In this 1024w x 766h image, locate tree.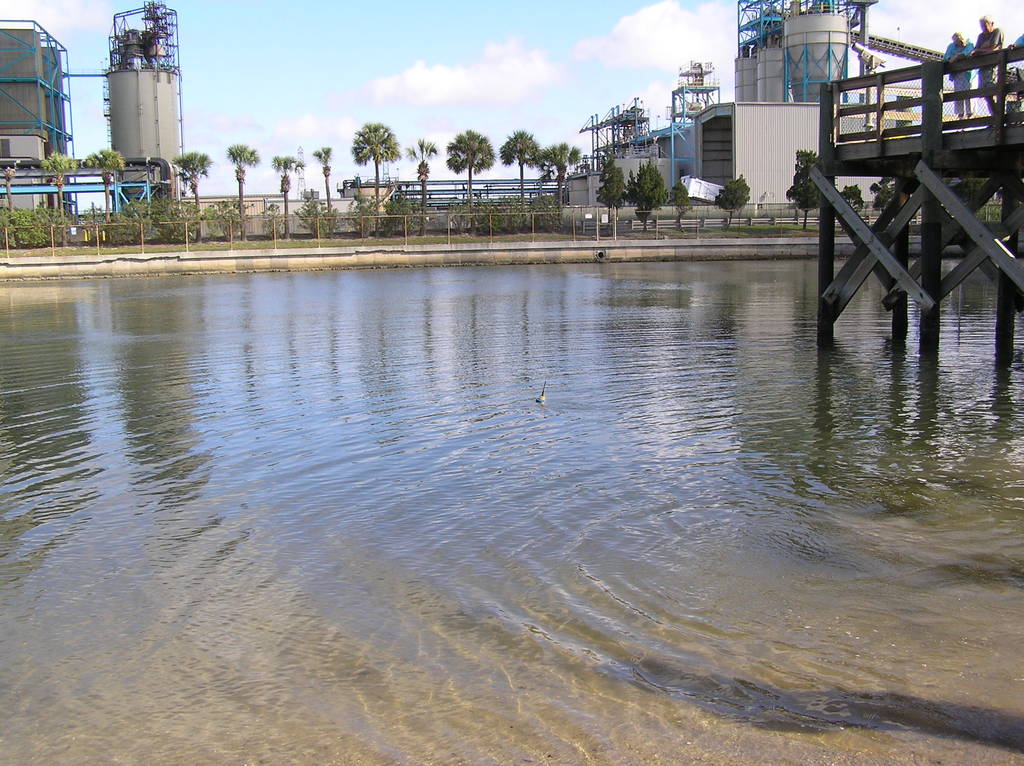
Bounding box: (714, 175, 749, 210).
